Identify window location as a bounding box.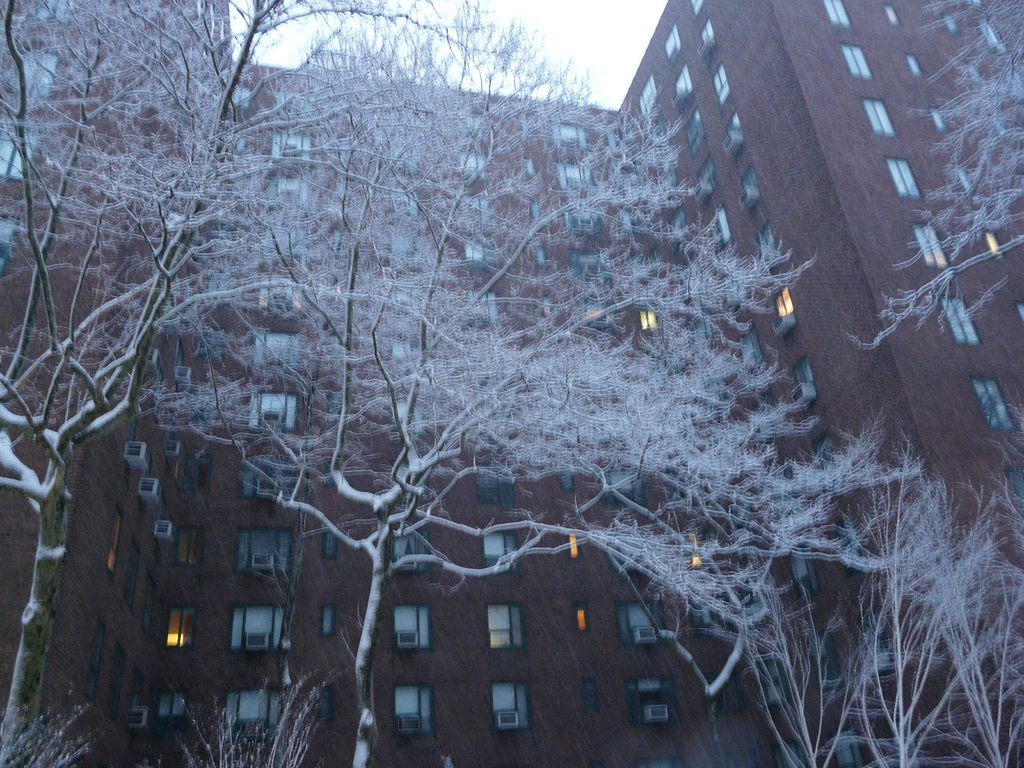
<bbox>179, 456, 211, 493</bbox>.
